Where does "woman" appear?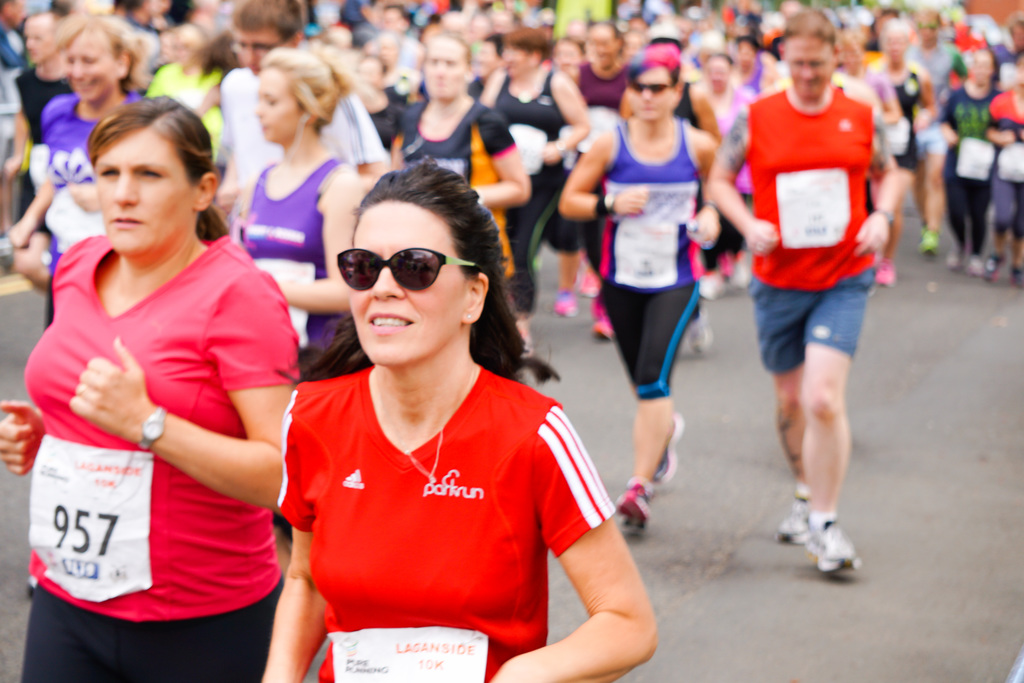
Appears at x1=255, y1=161, x2=661, y2=682.
